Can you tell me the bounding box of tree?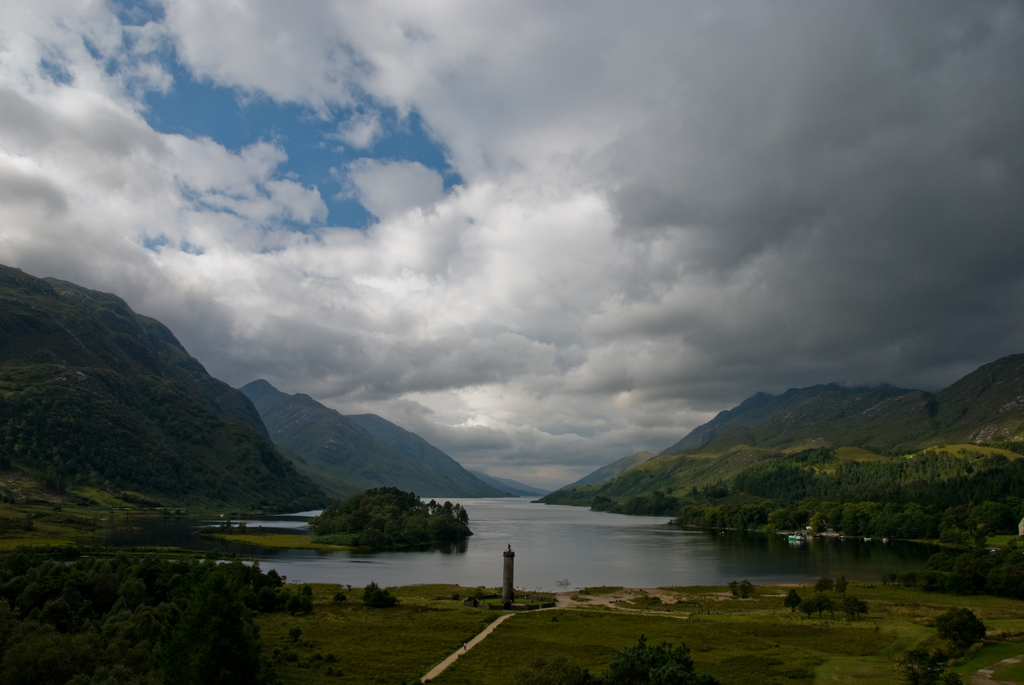
<region>729, 581, 754, 597</region>.
